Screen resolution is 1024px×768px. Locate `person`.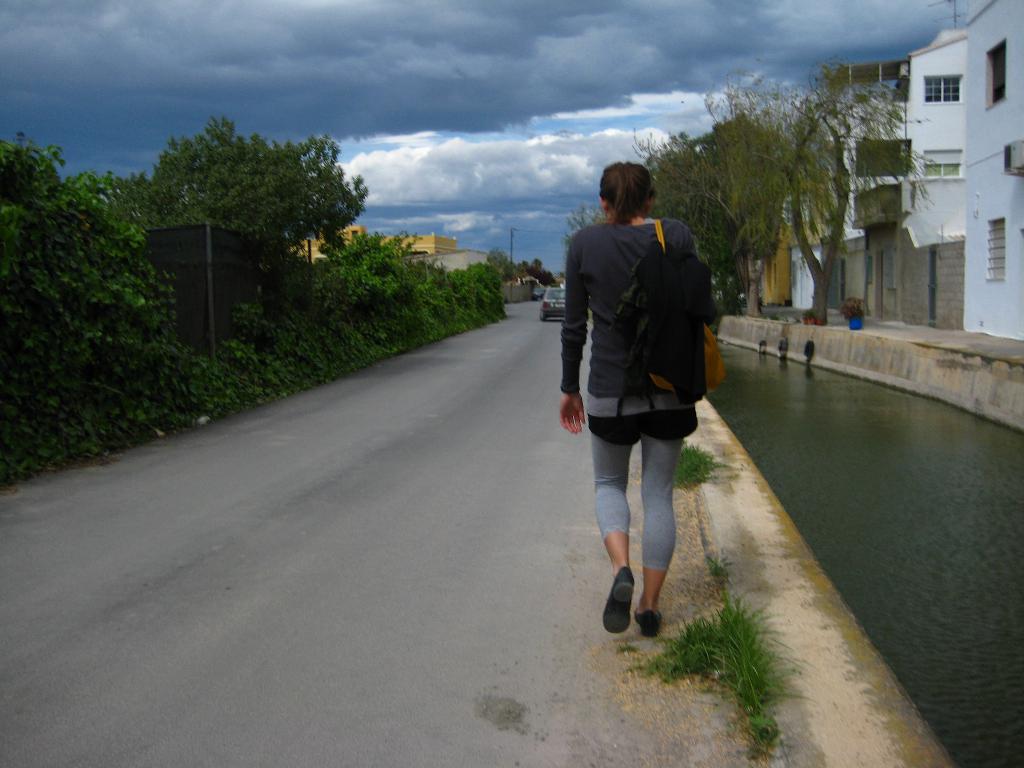
559/162/717/638.
